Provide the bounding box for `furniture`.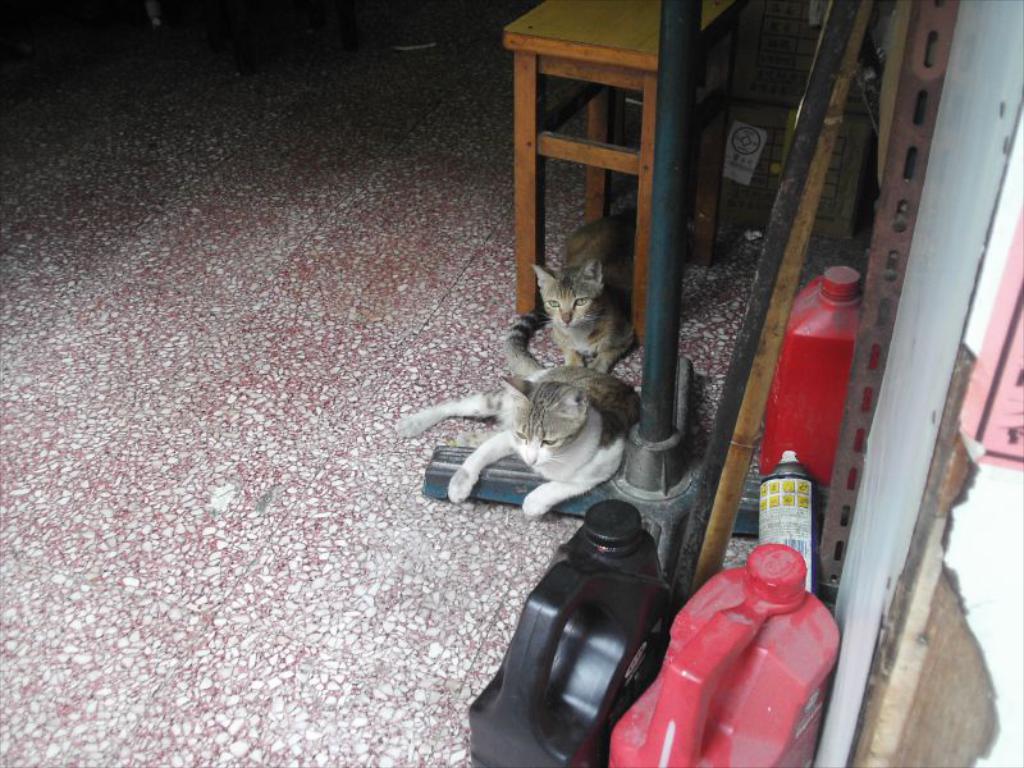
502, 0, 746, 343.
